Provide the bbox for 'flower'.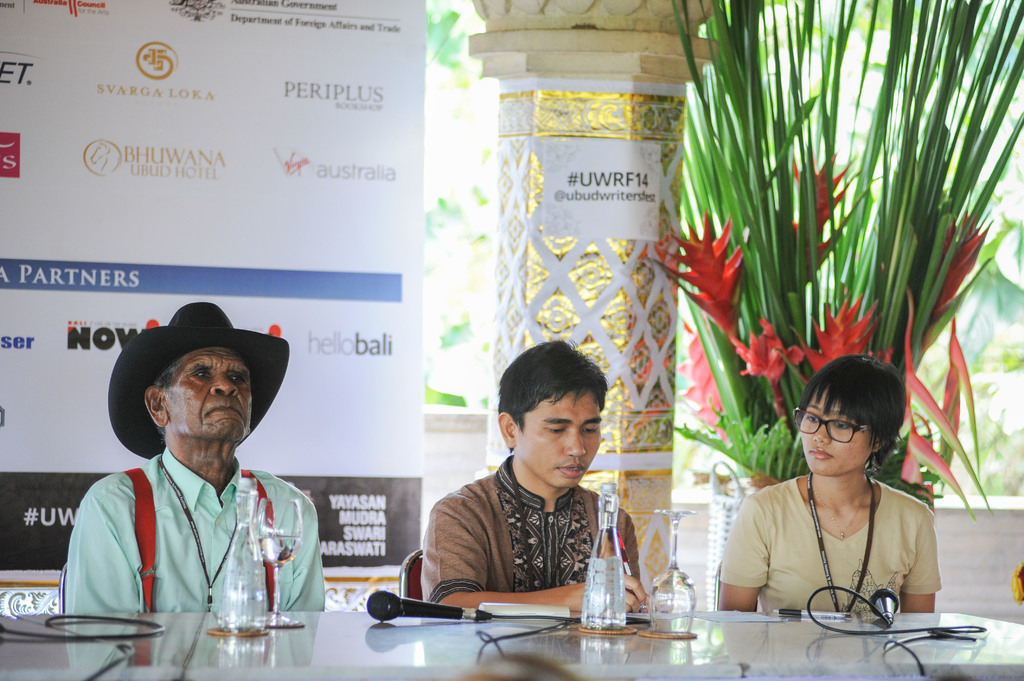
(674,228,761,324).
